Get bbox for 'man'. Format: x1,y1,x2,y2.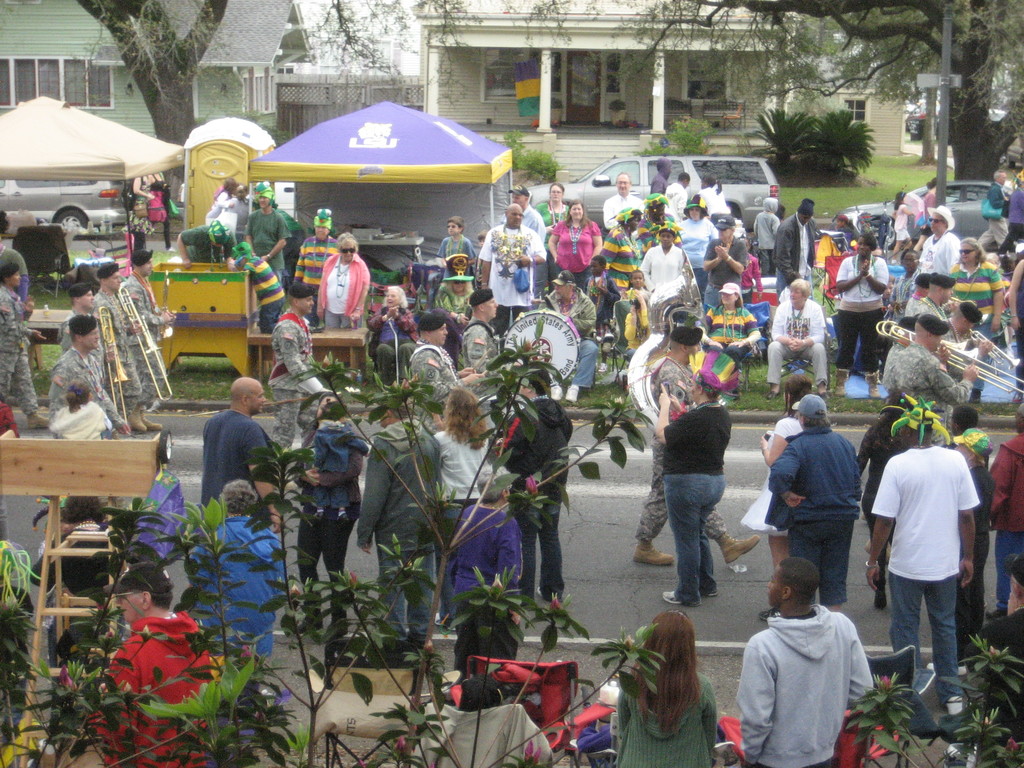
698,213,747,311.
